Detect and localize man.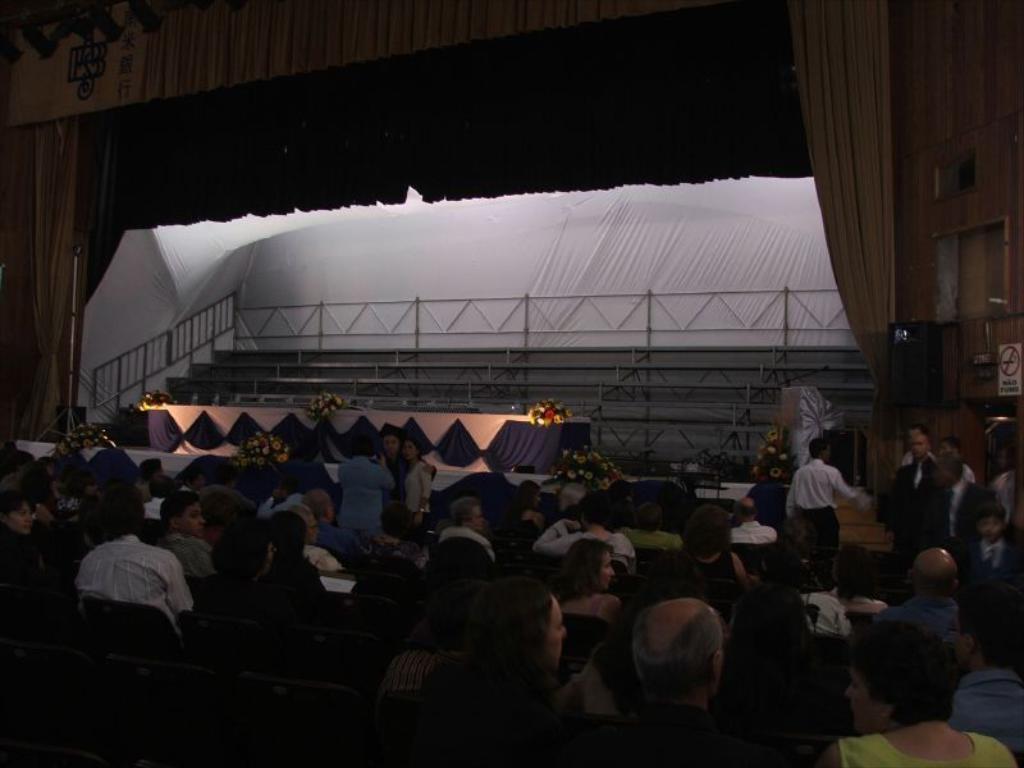
Localized at 787,434,865,593.
